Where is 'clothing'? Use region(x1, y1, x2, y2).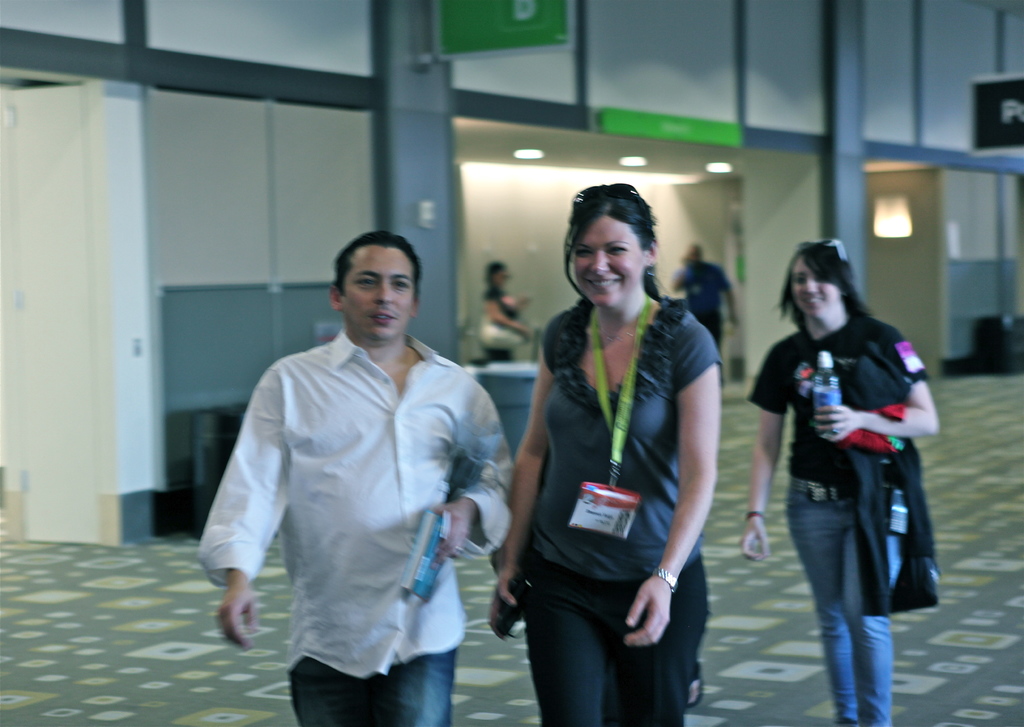
region(744, 291, 908, 726).
